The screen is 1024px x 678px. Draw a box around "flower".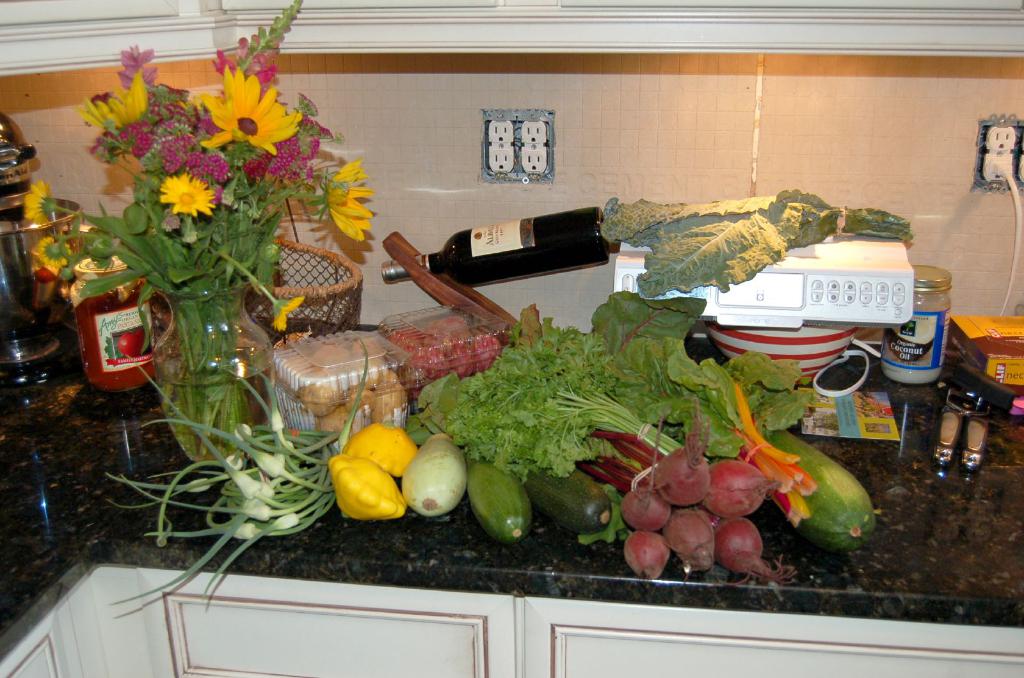
(x1=31, y1=234, x2=70, y2=276).
